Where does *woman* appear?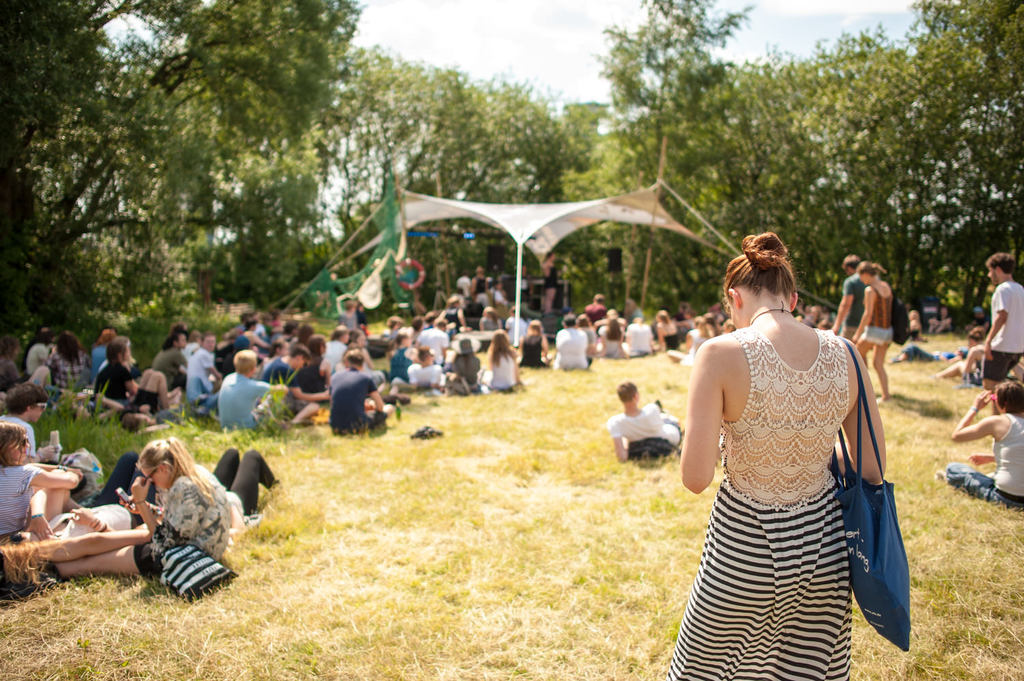
Appears at [925,322,980,390].
